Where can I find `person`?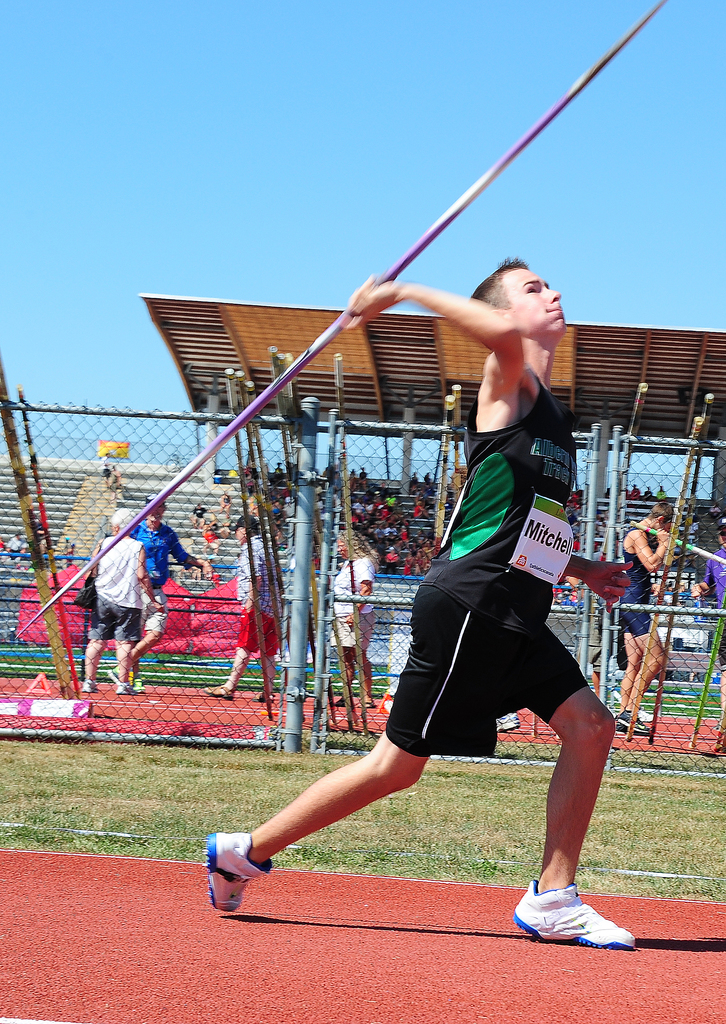
You can find it at x1=129, y1=502, x2=213, y2=680.
